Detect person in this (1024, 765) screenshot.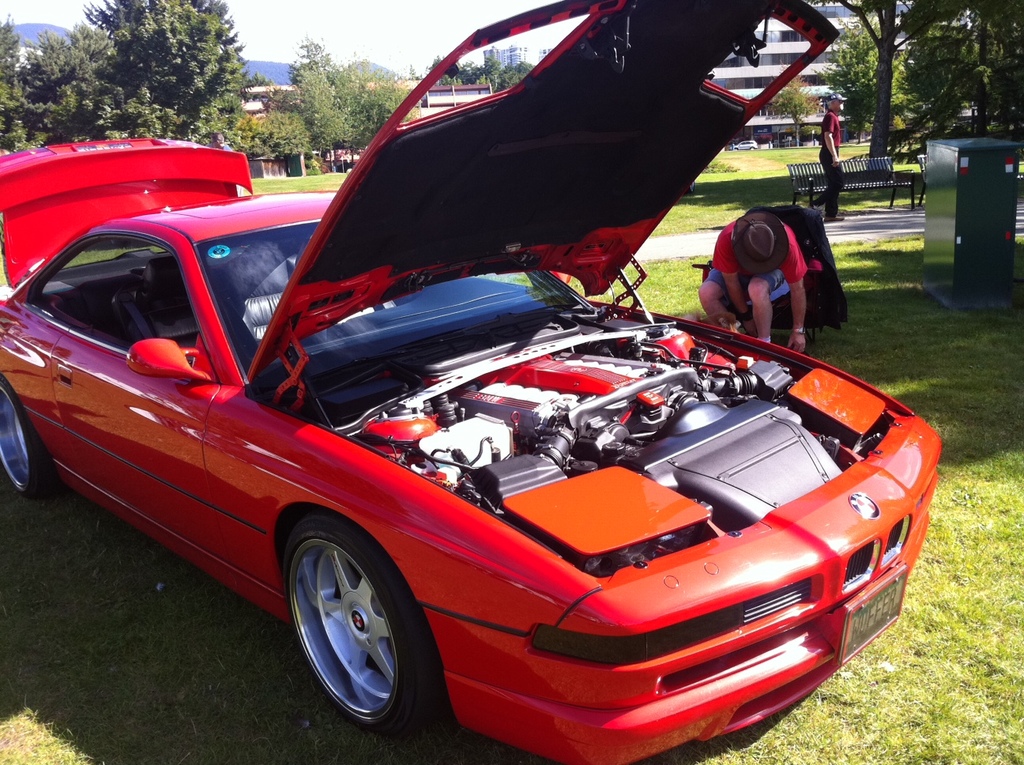
Detection: <box>698,206,810,356</box>.
